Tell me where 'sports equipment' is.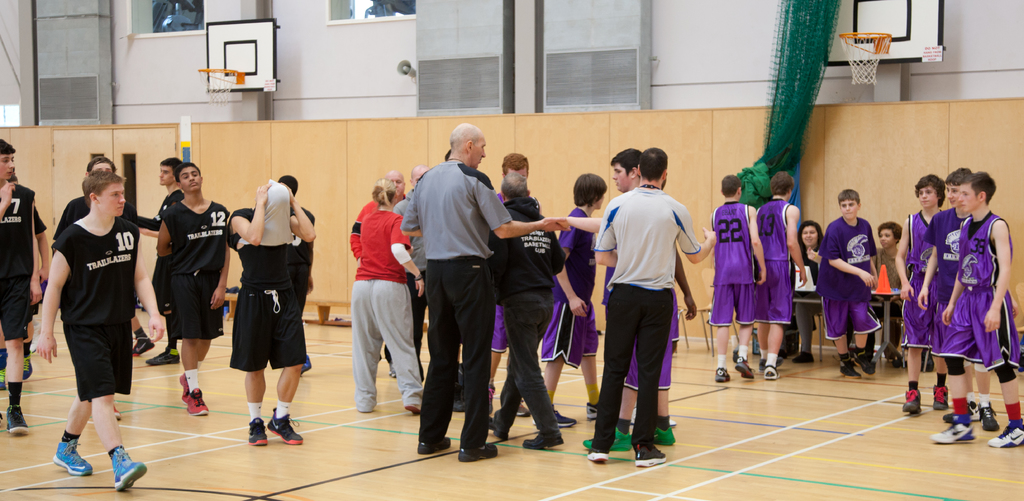
'sports equipment' is at region(932, 385, 947, 409).
